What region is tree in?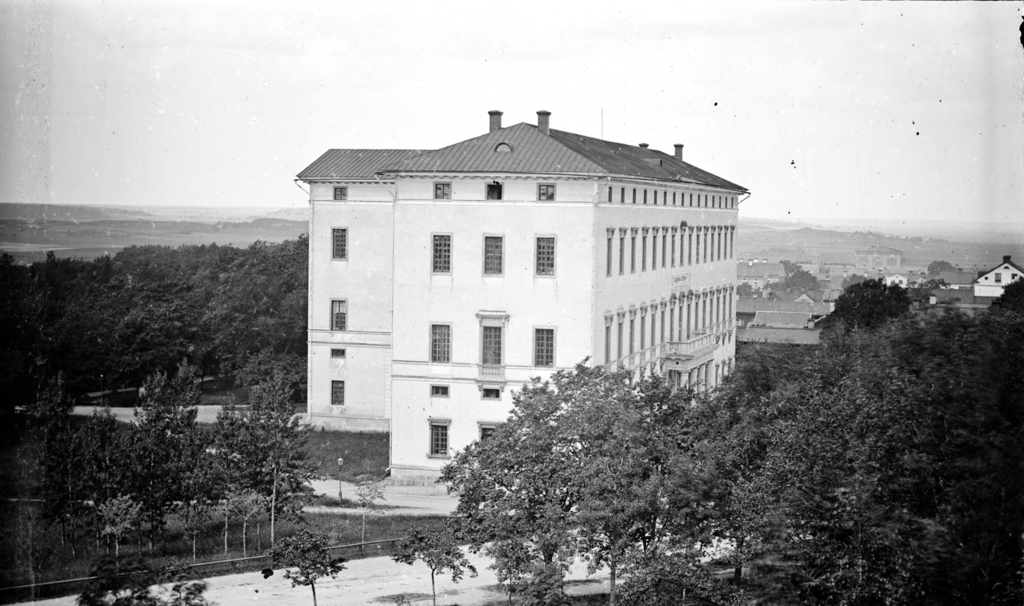
<region>113, 370, 202, 504</region>.
